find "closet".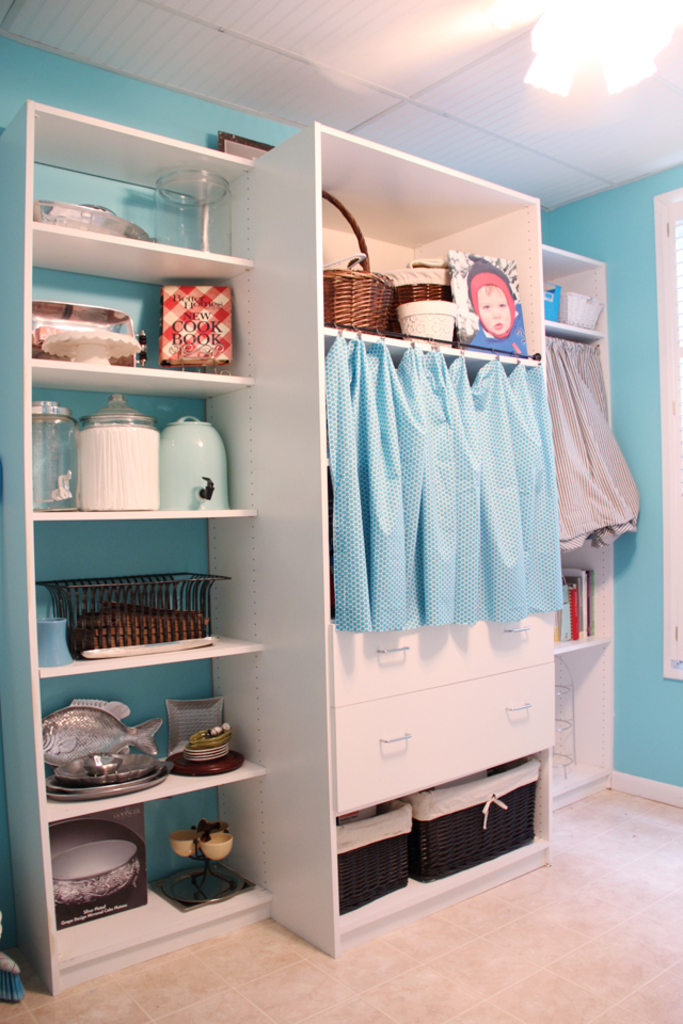
rect(0, 101, 614, 998).
